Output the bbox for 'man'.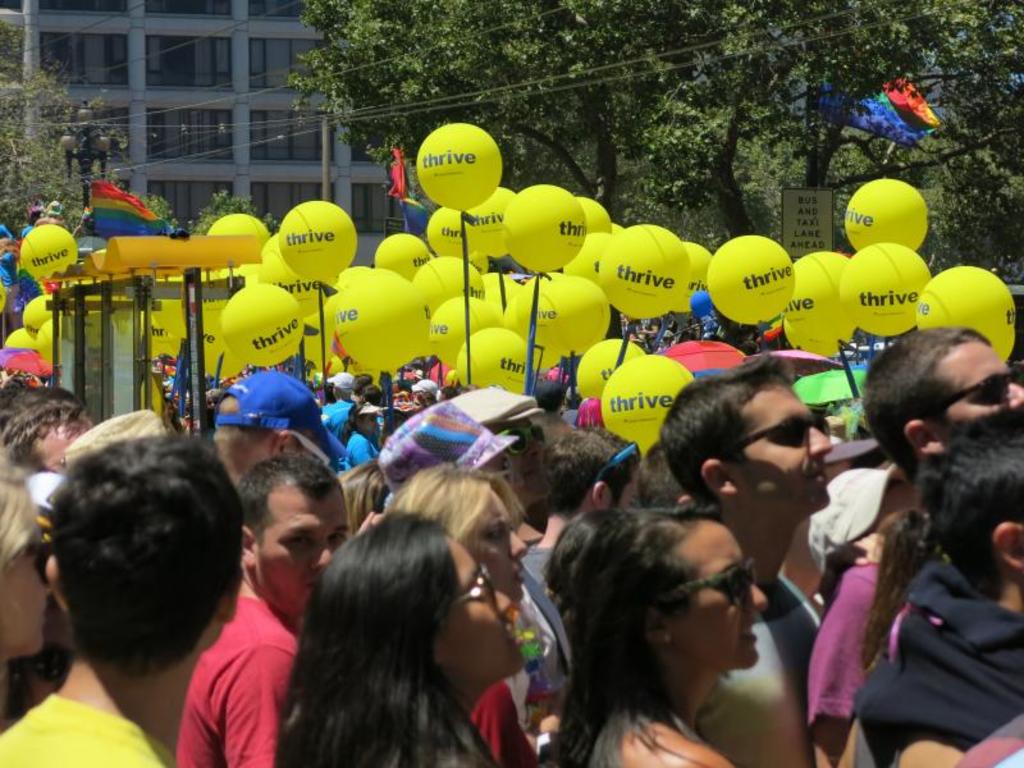
{"x1": 684, "y1": 332, "x2": 841, "y2": 767}.
